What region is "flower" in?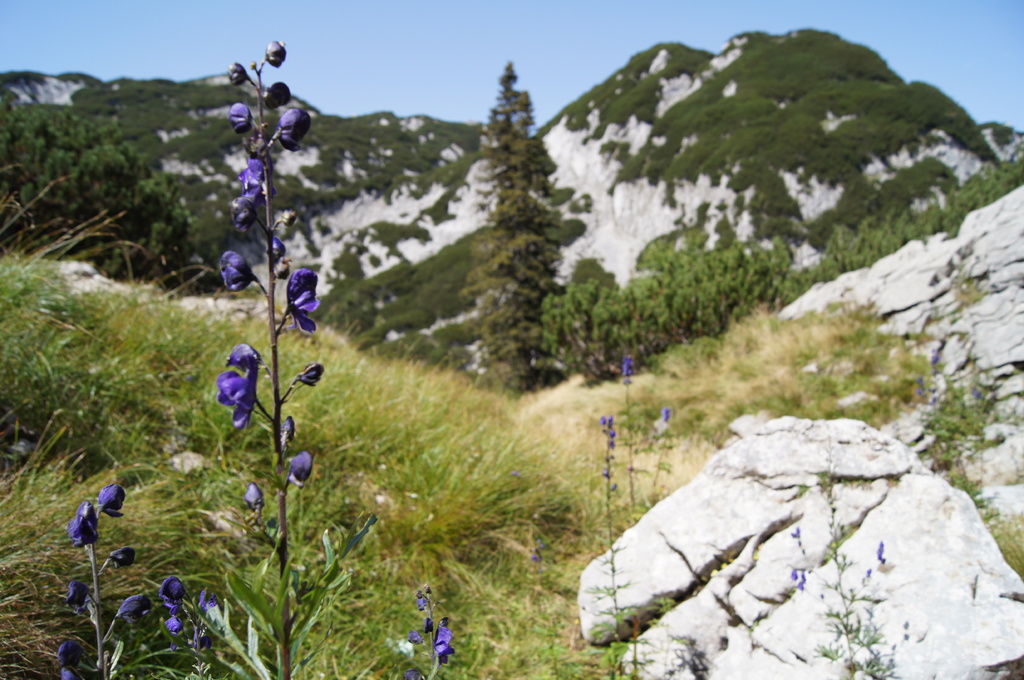
[x1=435, y1=623, x2=455, y2=660].
